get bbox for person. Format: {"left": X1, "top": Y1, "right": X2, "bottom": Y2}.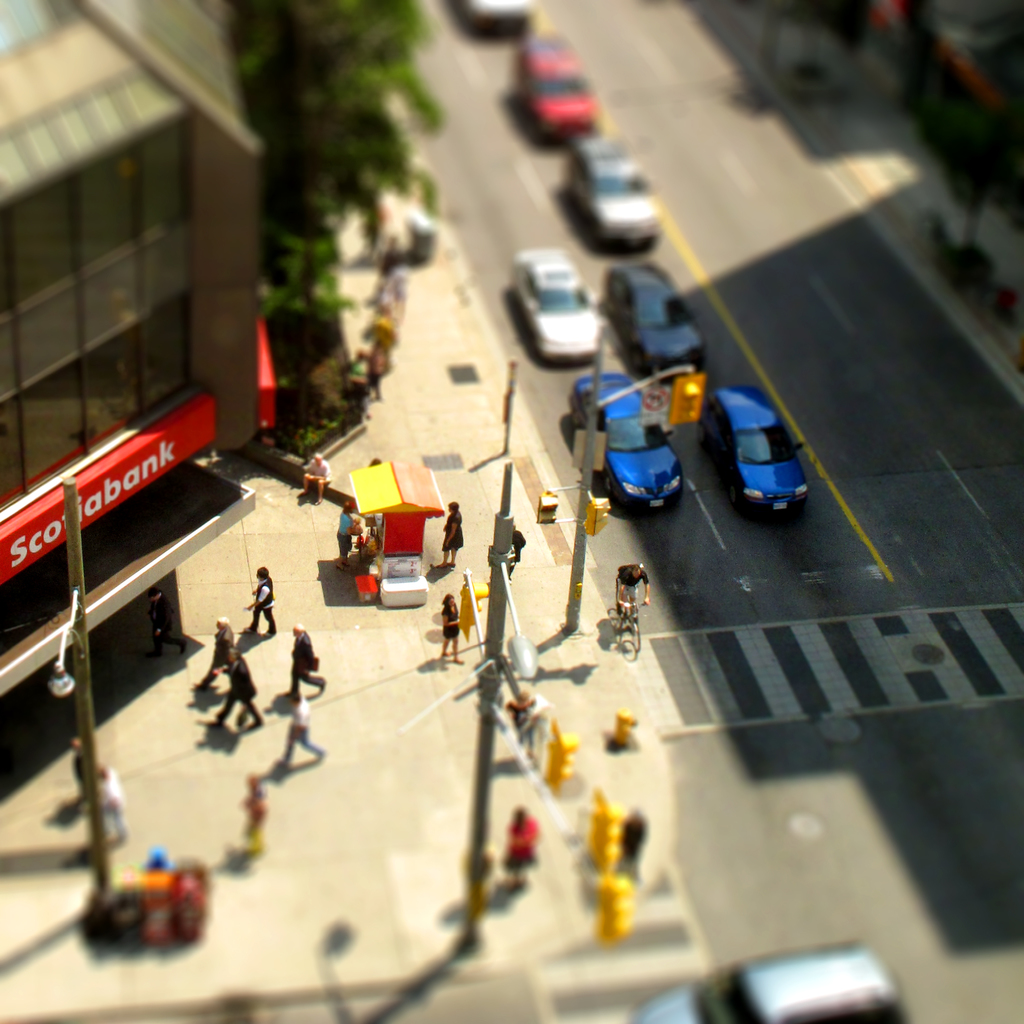
{"left": 497, "top": 799, "right": 536, "bottom": 897}.
